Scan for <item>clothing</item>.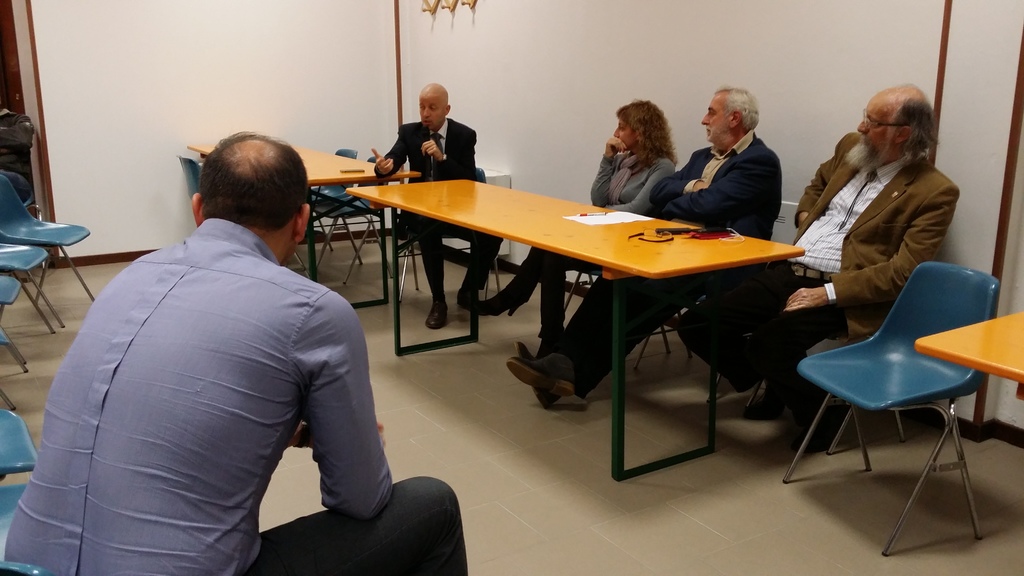
Scan result: <box>502,141,675,319</box>.
